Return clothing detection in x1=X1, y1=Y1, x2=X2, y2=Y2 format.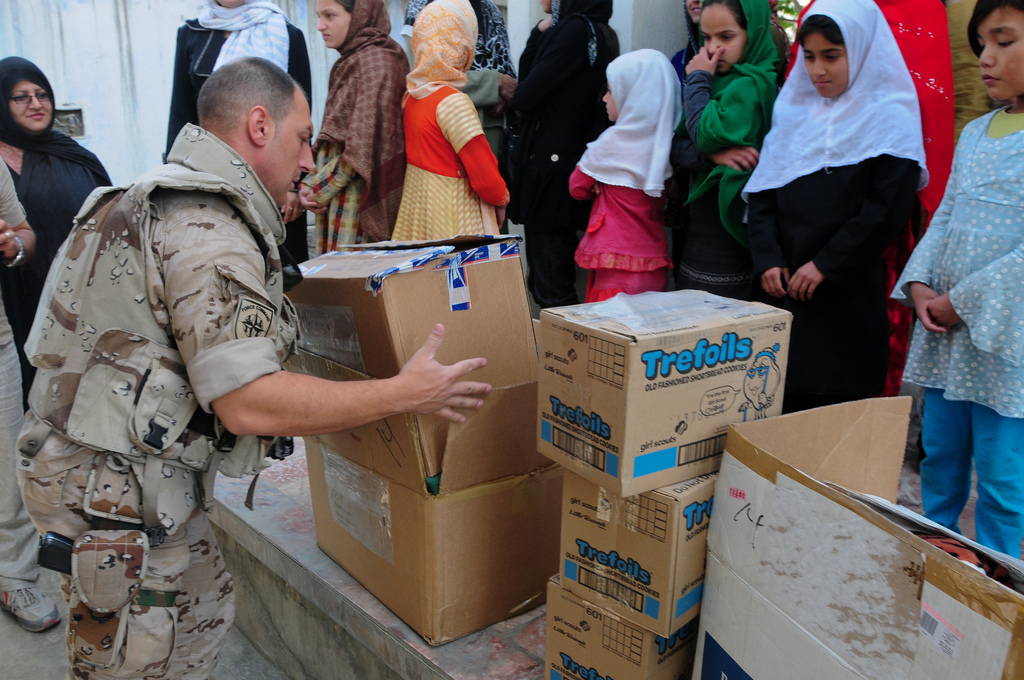
x1=0, y1=164, x2=63, y2=590.
